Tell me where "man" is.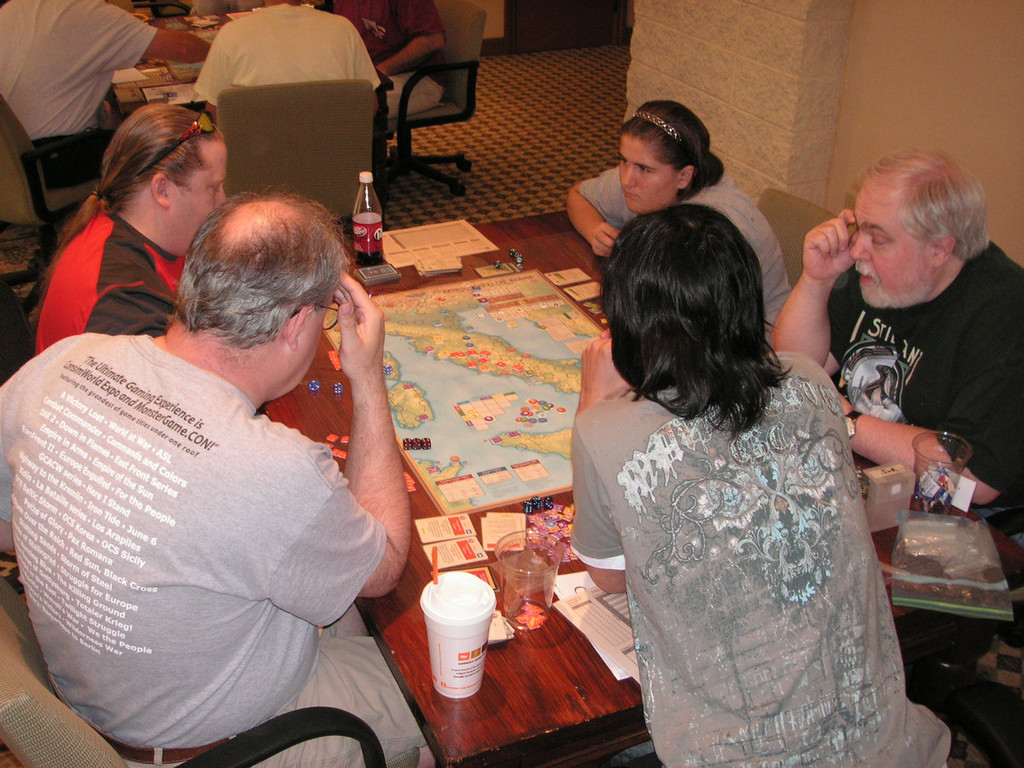
"man" is at 338,0,442,127.
